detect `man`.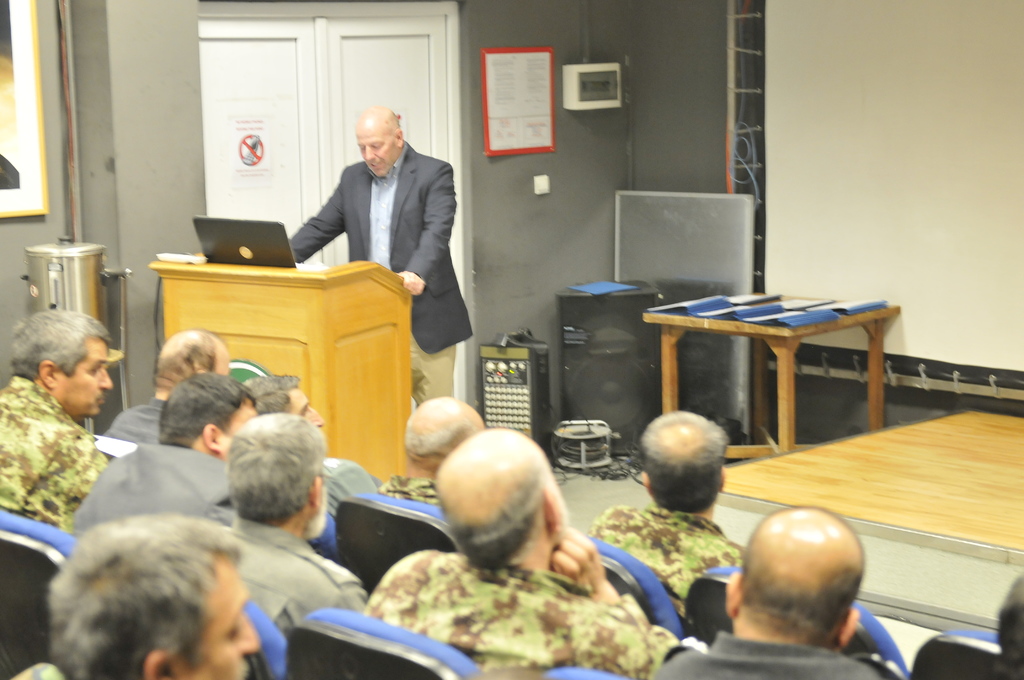
Detected at bbox(374, 395, 488, 505).
